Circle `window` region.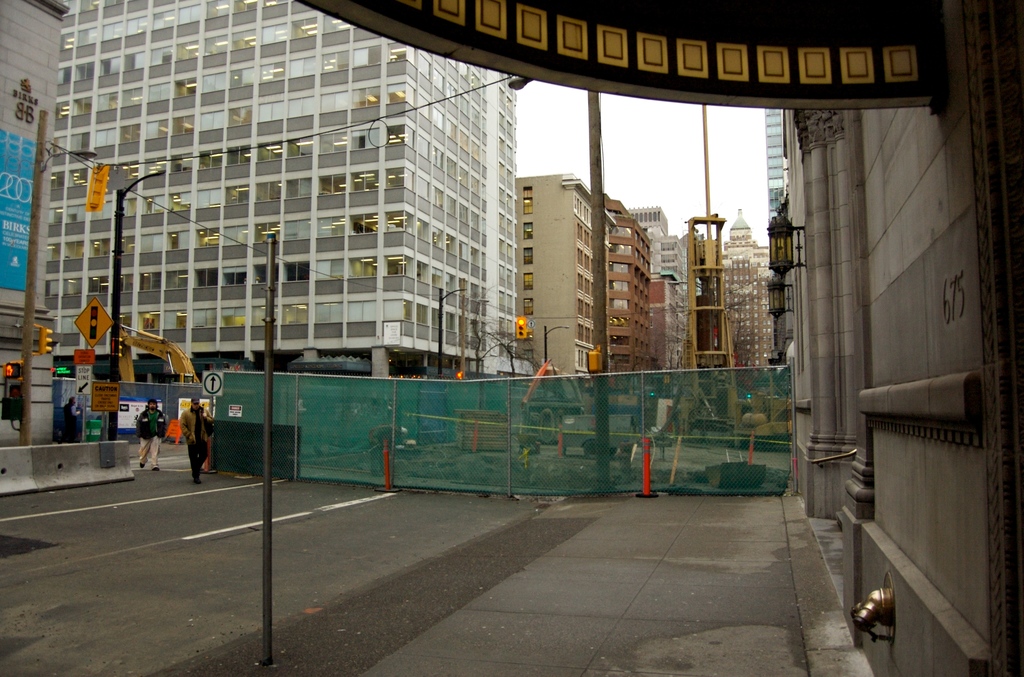
Region: Rect(447, 195, 458, 218).
